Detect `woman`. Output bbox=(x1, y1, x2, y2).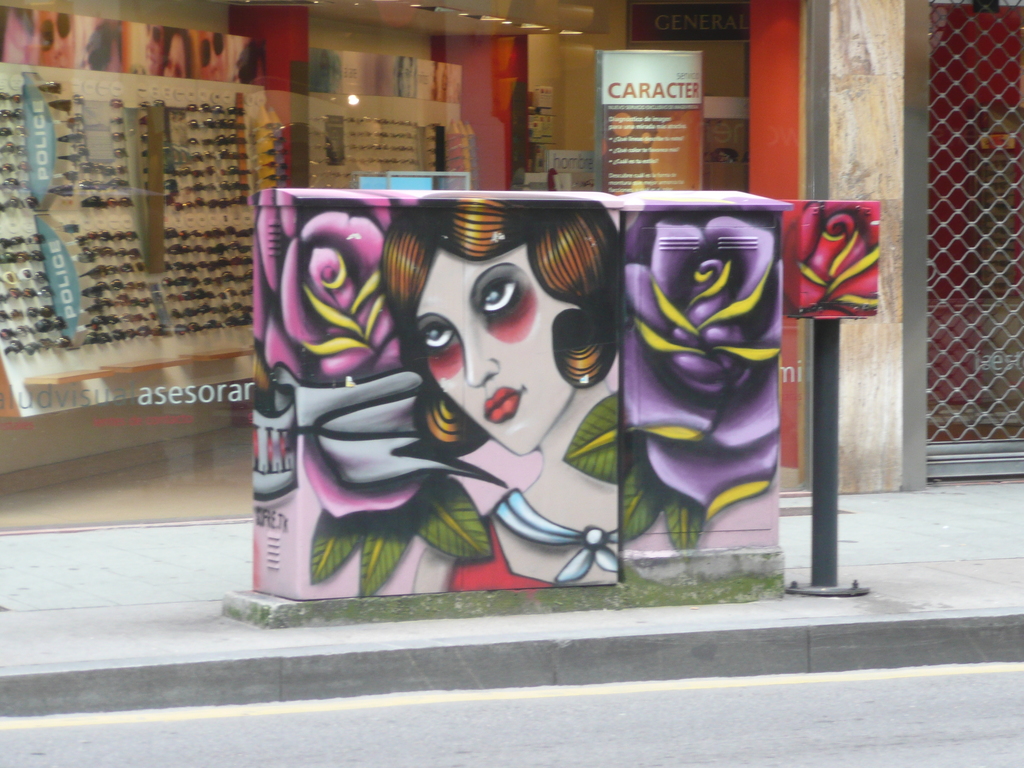
bbox=(378, 197, 622, 591).
